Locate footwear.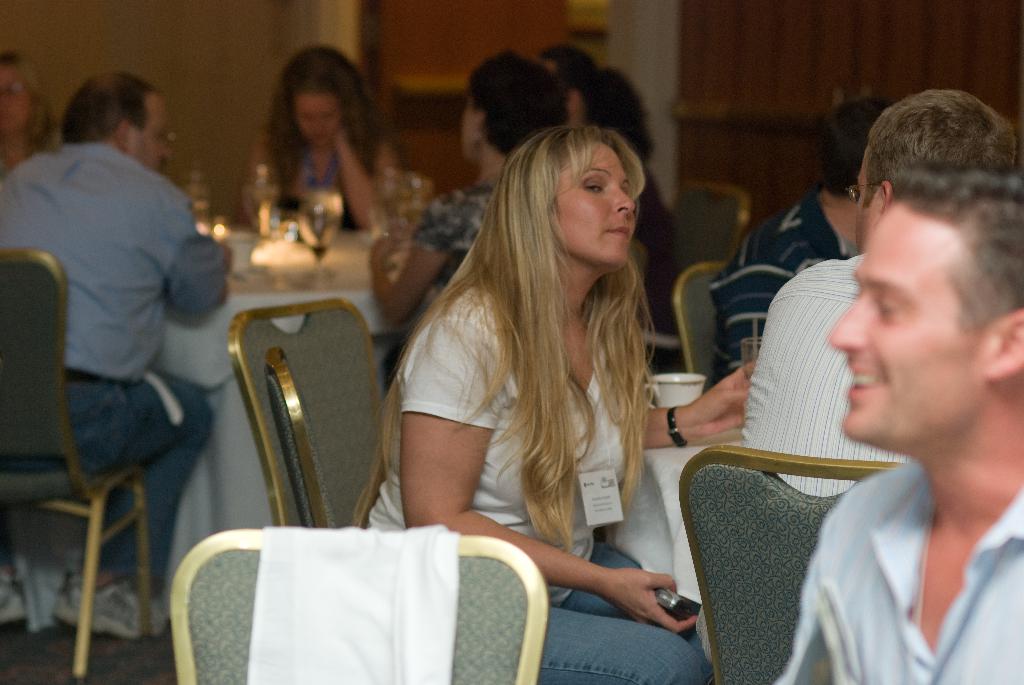
Bounding box: <bbox>0, 572, 28, 625</bbox>.
